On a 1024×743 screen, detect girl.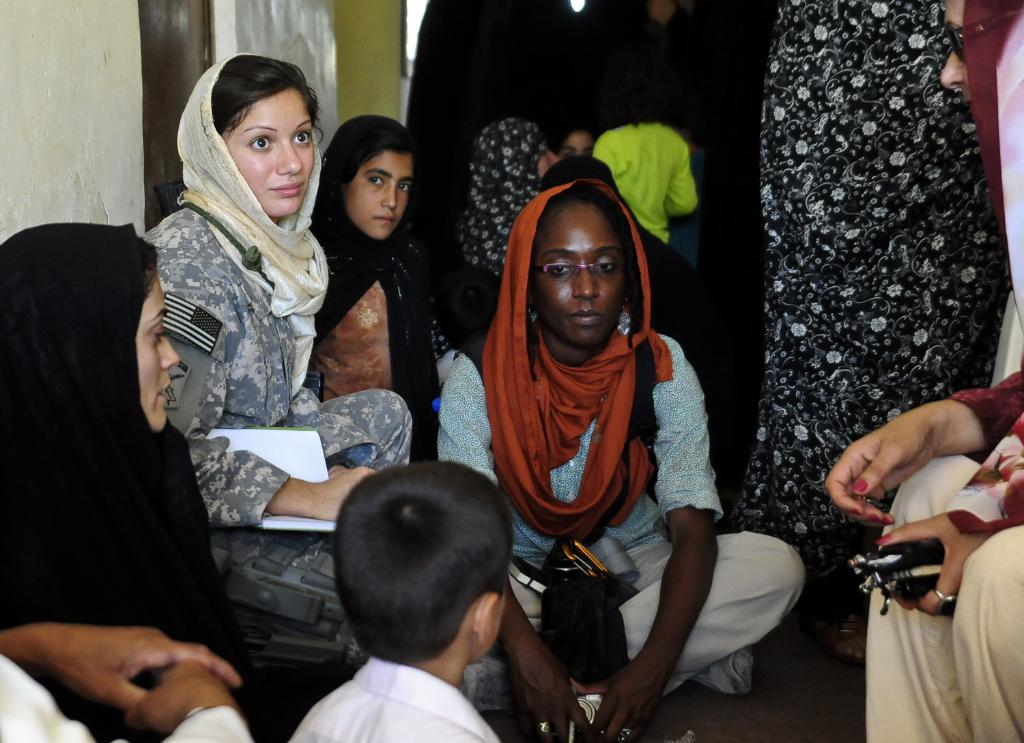
[571,47,700,253].
